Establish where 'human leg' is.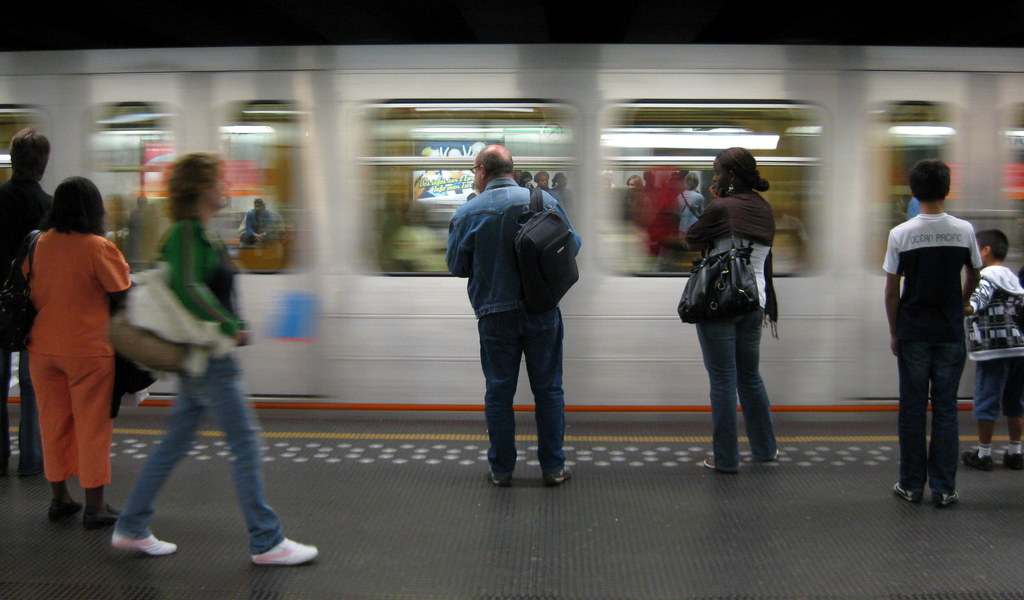
Established at [963, 359, 1005, 469].
